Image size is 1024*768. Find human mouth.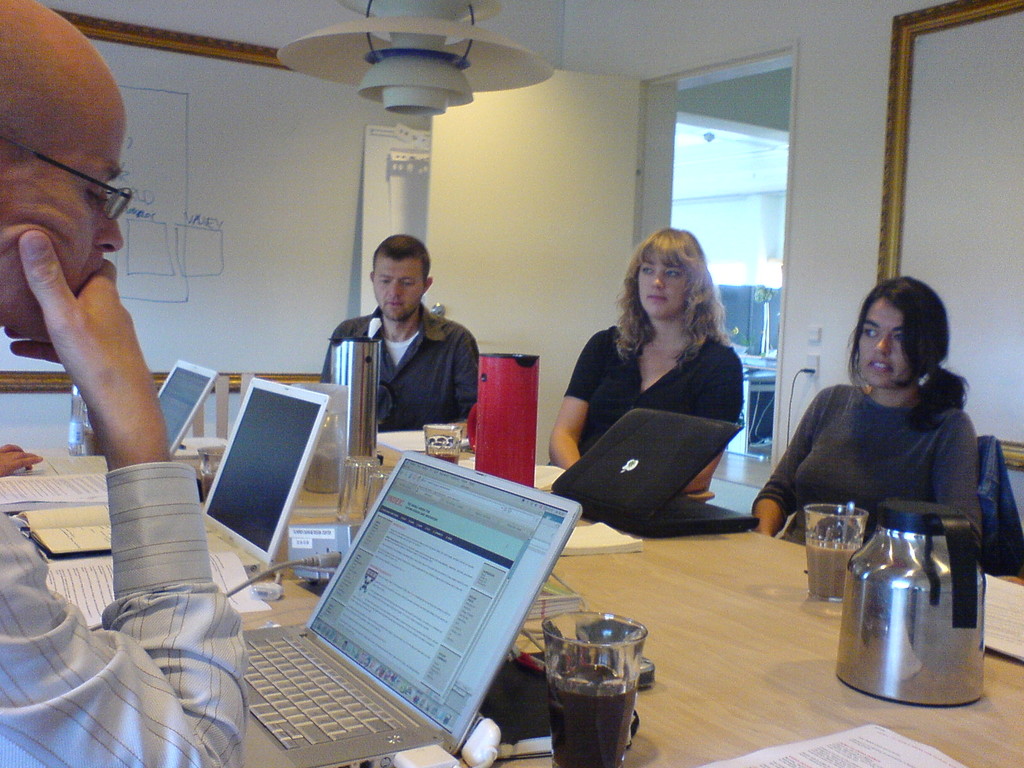
bbox=[868, 357, 890, 371].
